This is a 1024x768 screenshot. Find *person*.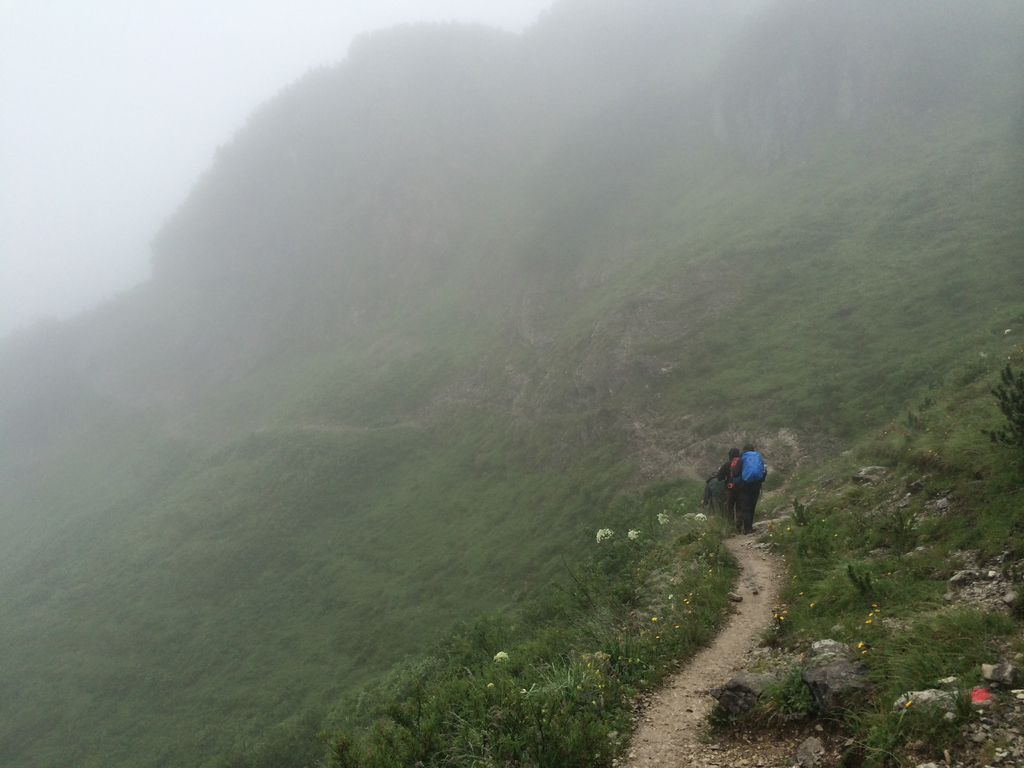
Bounding box: Rect(735, 440, 771, 534).
